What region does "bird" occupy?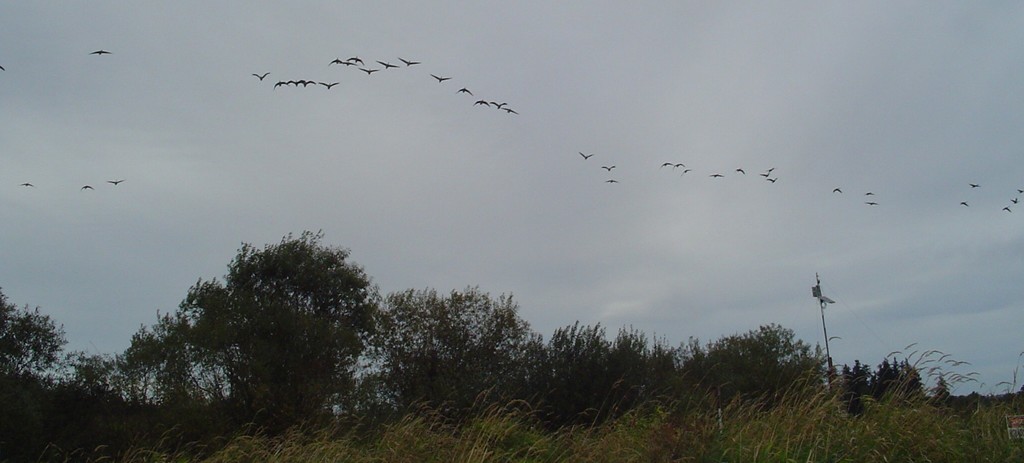
l=830, t=188, r=842, b=190.
